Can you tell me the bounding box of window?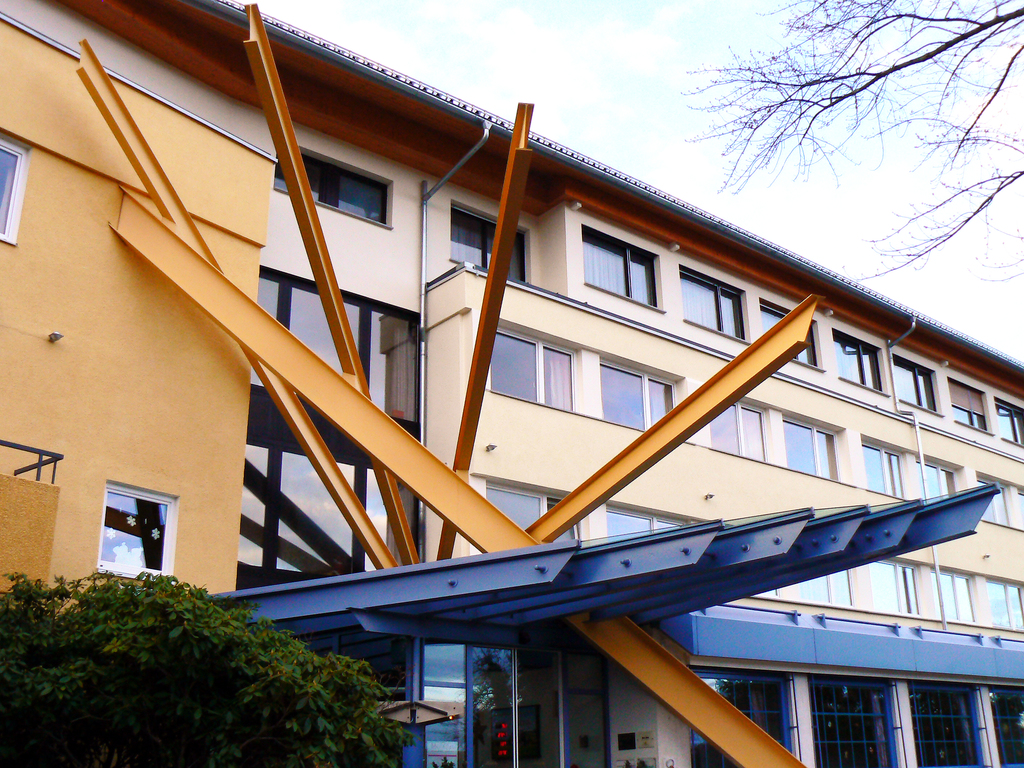
{"left": 895, "top": 353, "right": 942, "bottom": 413}.
